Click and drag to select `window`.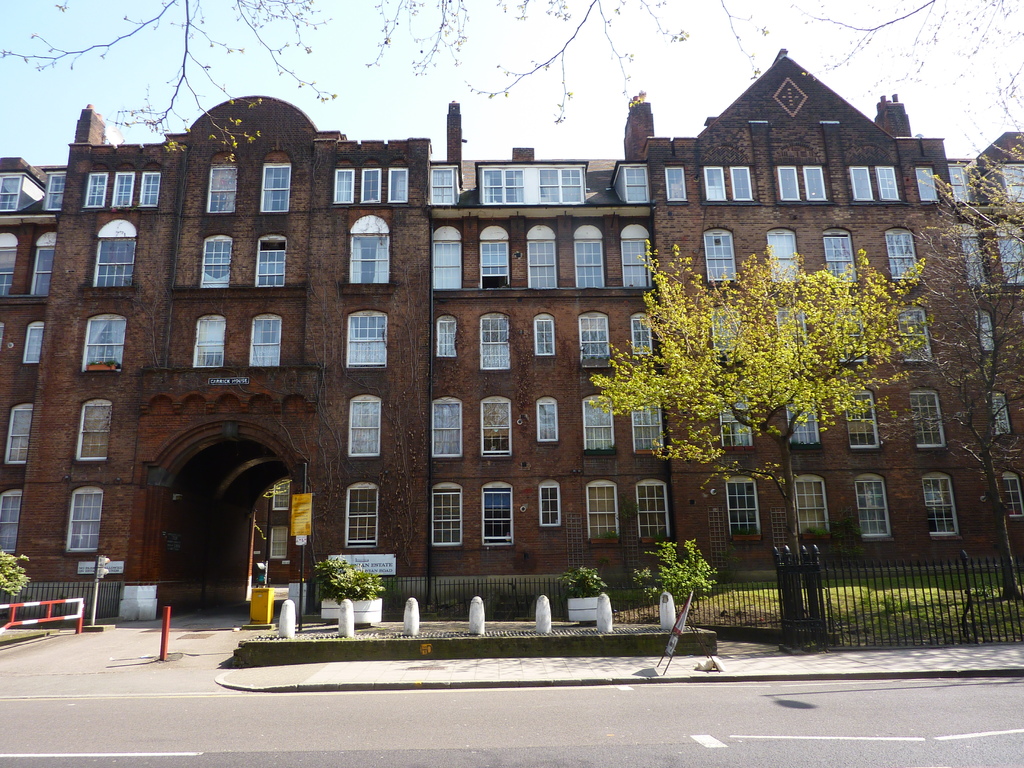
Selection: locate(94, 233, 135, 284).
